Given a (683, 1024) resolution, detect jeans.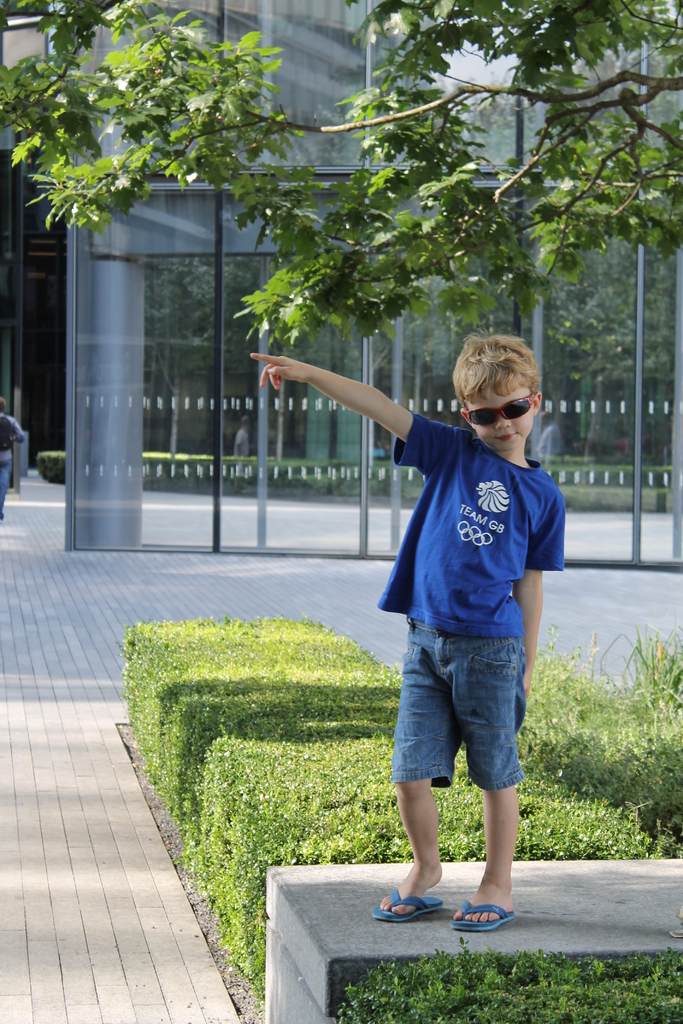
{"left": 0, "top": 461, "right": 10, "bottom": 524}.
